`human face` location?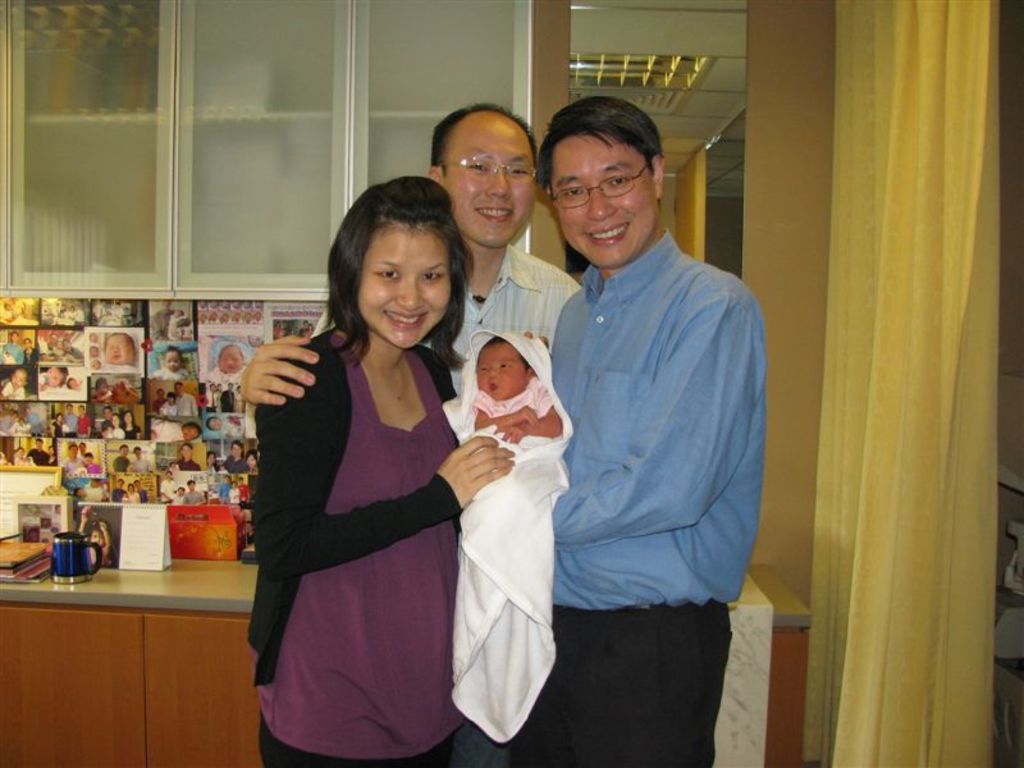
pyautogui.locateOnScreen(444, 123, 536, 246)
